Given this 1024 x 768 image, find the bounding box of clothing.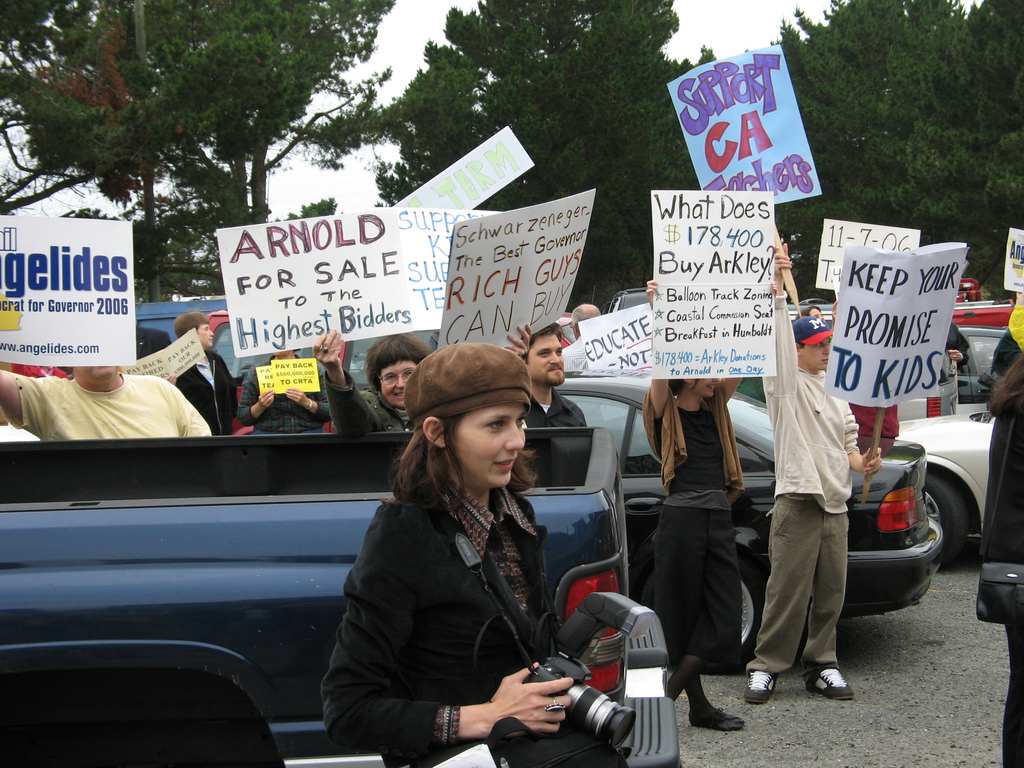
crop(563, 333, 589, 369).
